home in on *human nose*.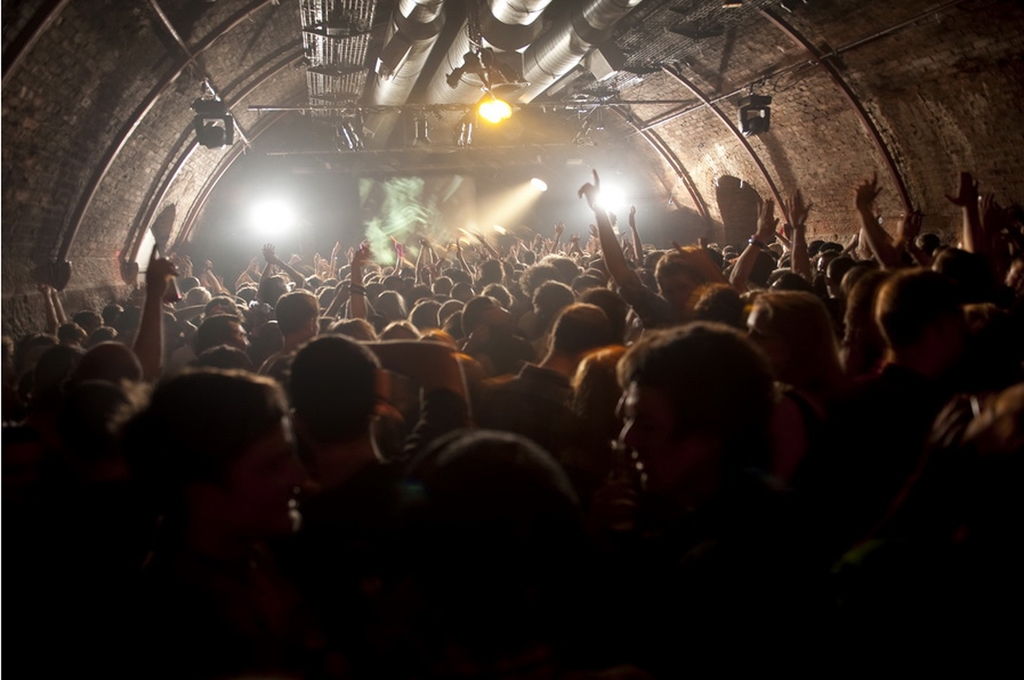
Homed in at [x1=623, y1=426, x2=636, y2=442].
